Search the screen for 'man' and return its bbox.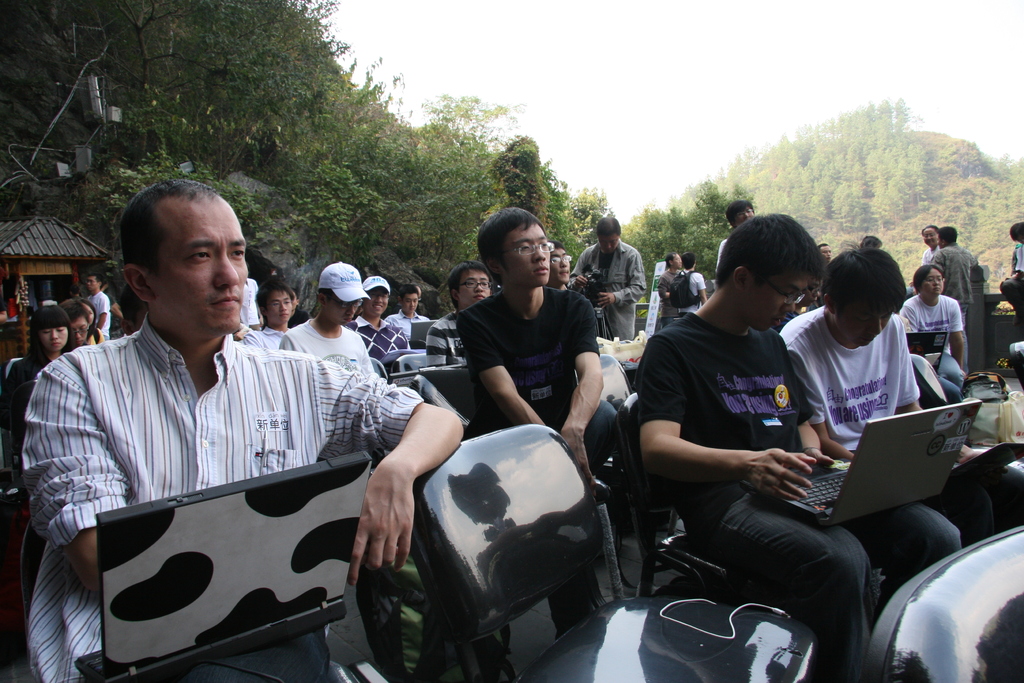
Found: bbox=(918, 222, 943, 266).
